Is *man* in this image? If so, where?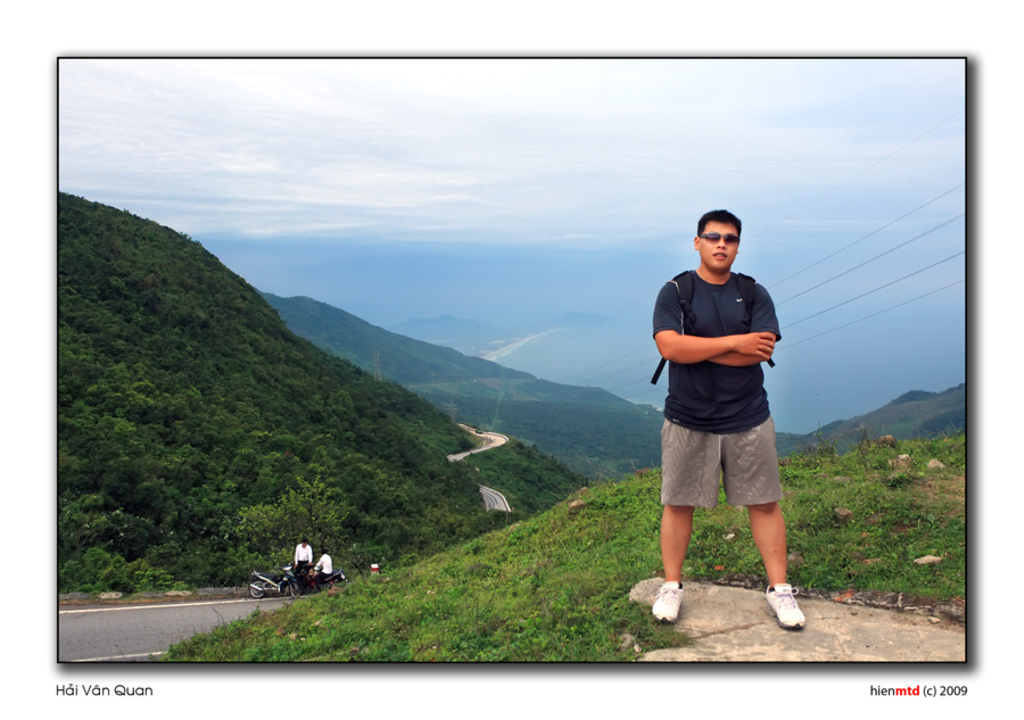
Yes, at detection(314, 551, 331, 576).
